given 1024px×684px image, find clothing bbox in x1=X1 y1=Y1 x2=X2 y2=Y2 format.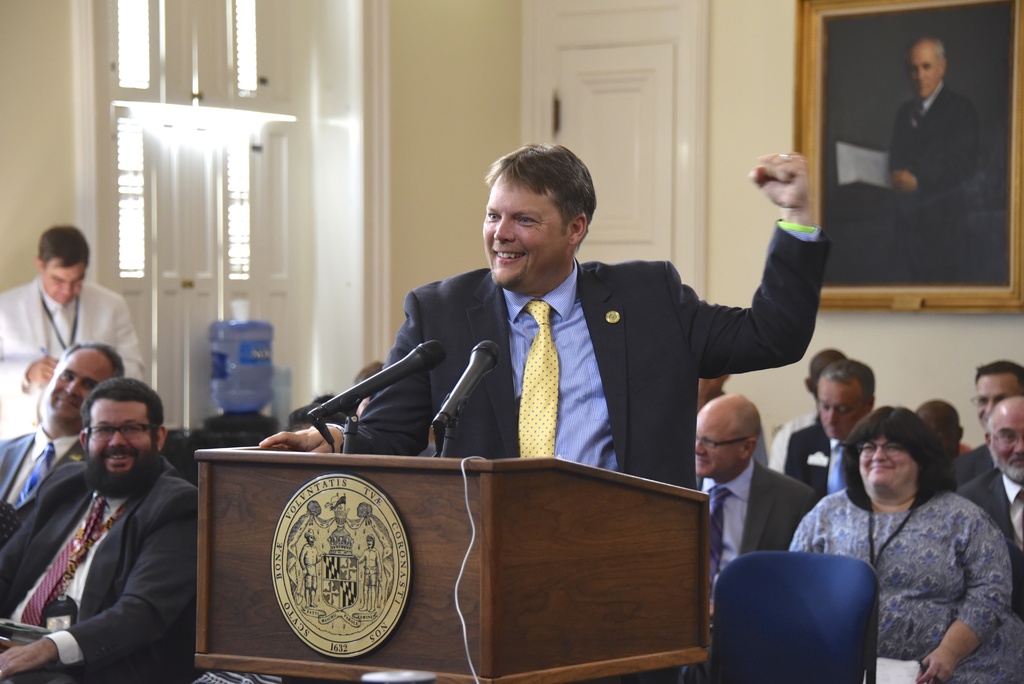
x1=887 y1=78 x2=978 y2=284.
